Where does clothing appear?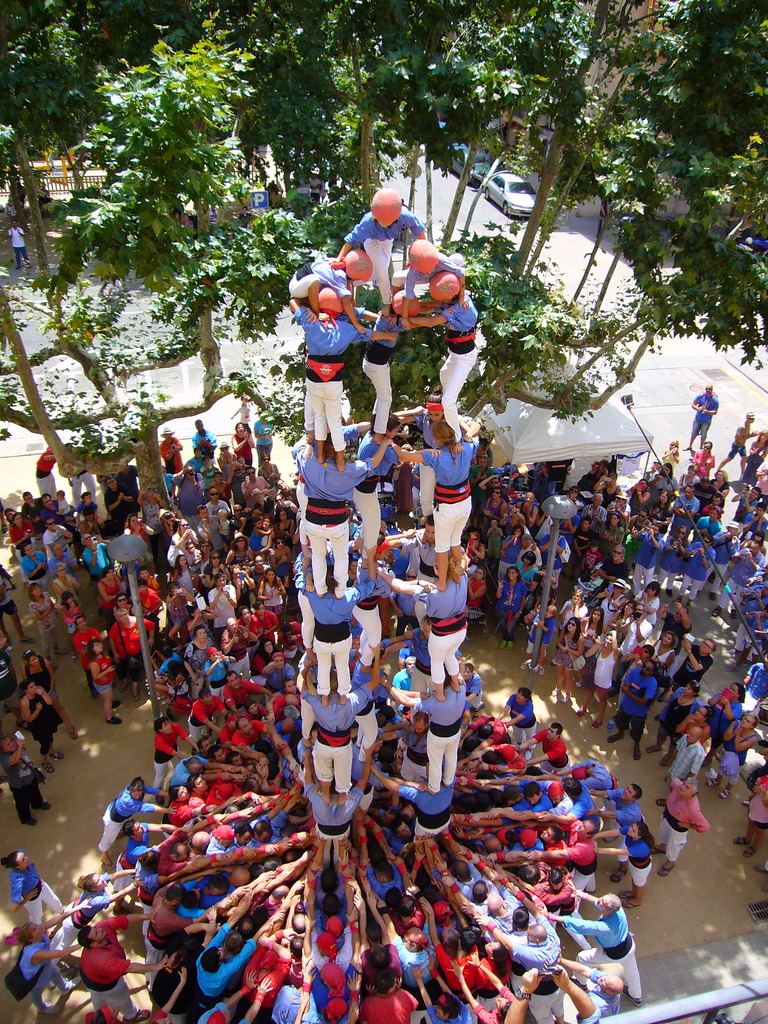
Appears at bbox=(189, 695, 221, 739).
